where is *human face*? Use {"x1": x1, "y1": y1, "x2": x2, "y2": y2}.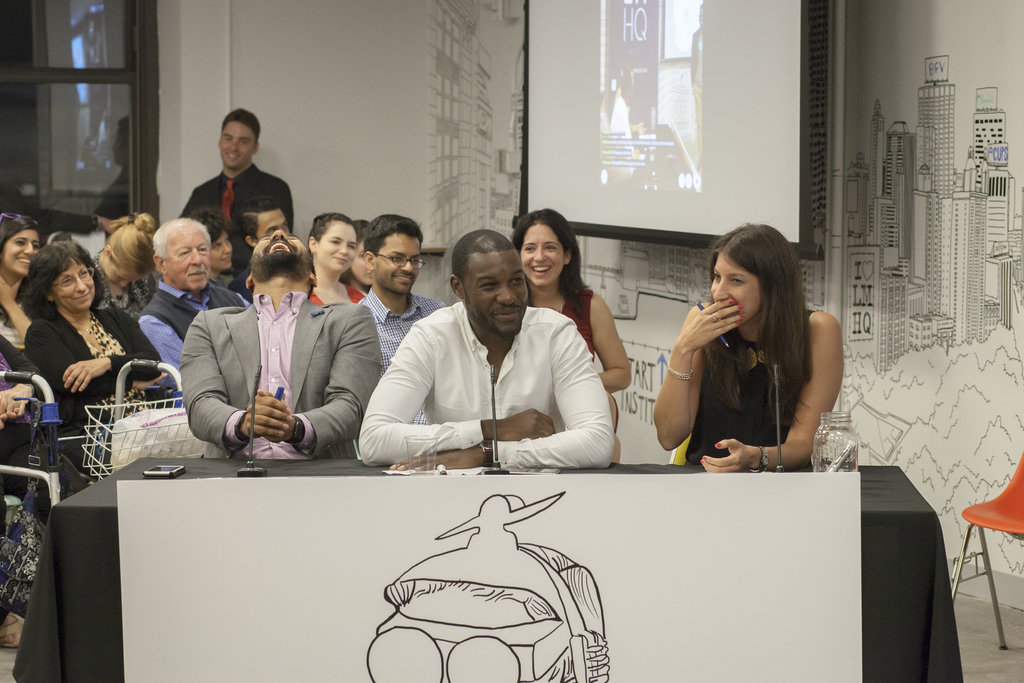
{"x1": 518, "y1": 219, "x2": 566, "y2": 284}.
